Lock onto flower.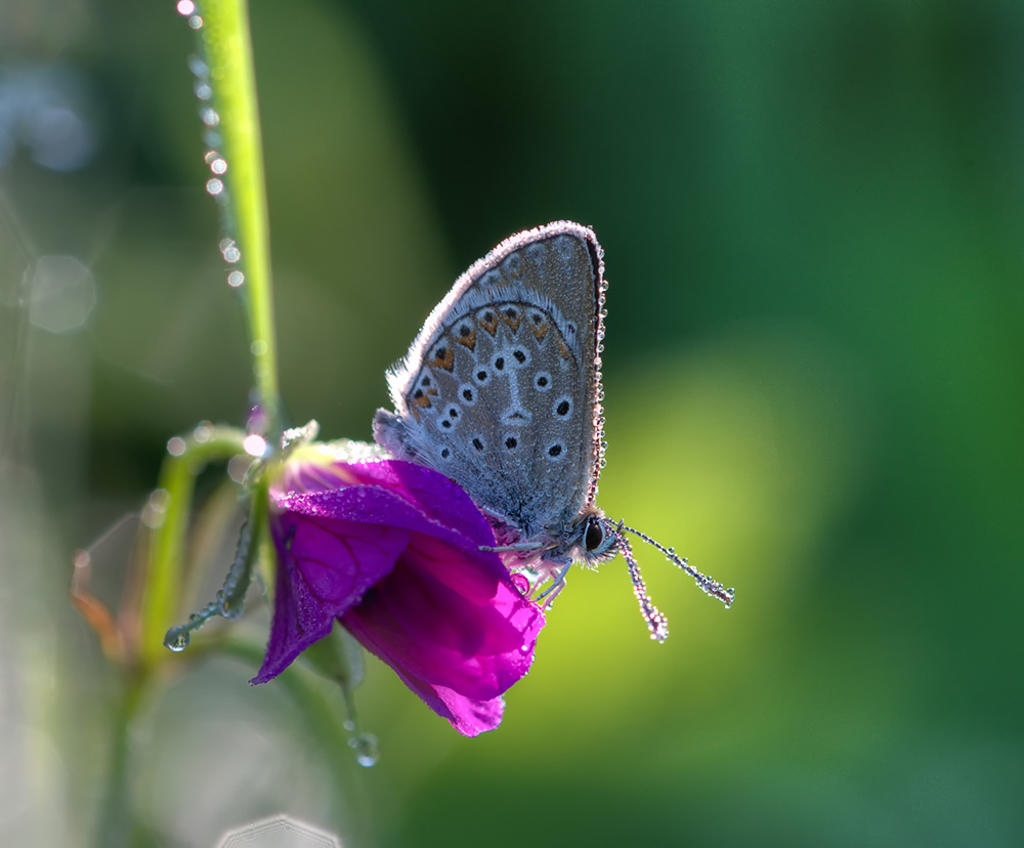
Locked: [163,190,730,745].
